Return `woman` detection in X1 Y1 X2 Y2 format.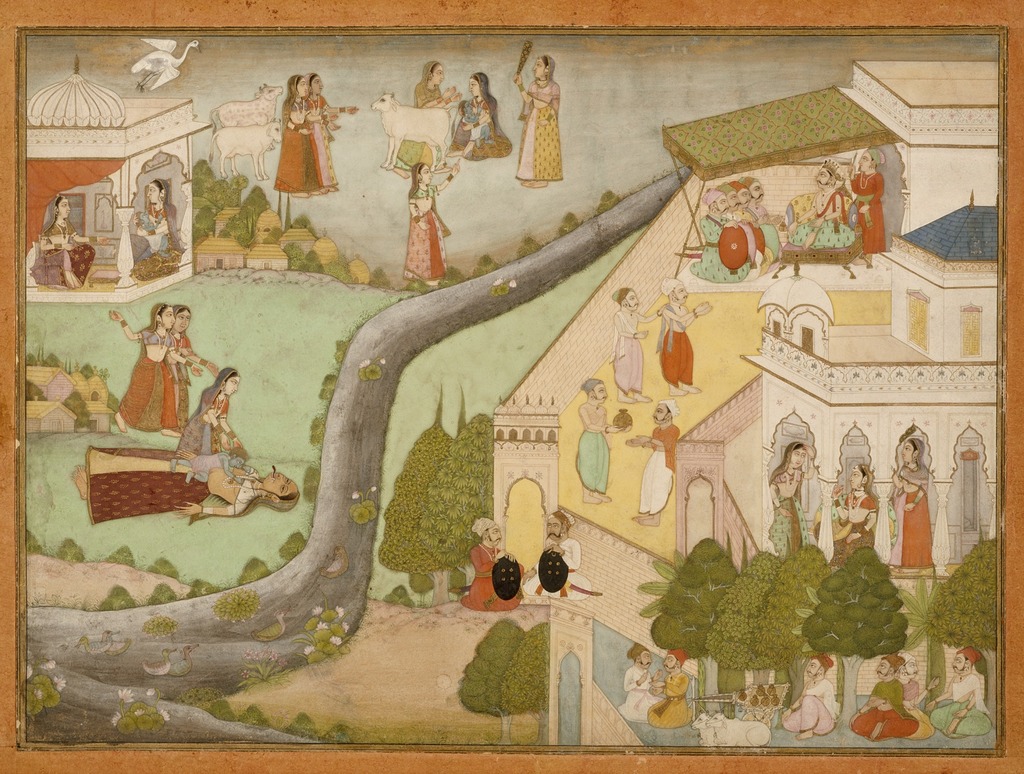
182 354 256 475.
